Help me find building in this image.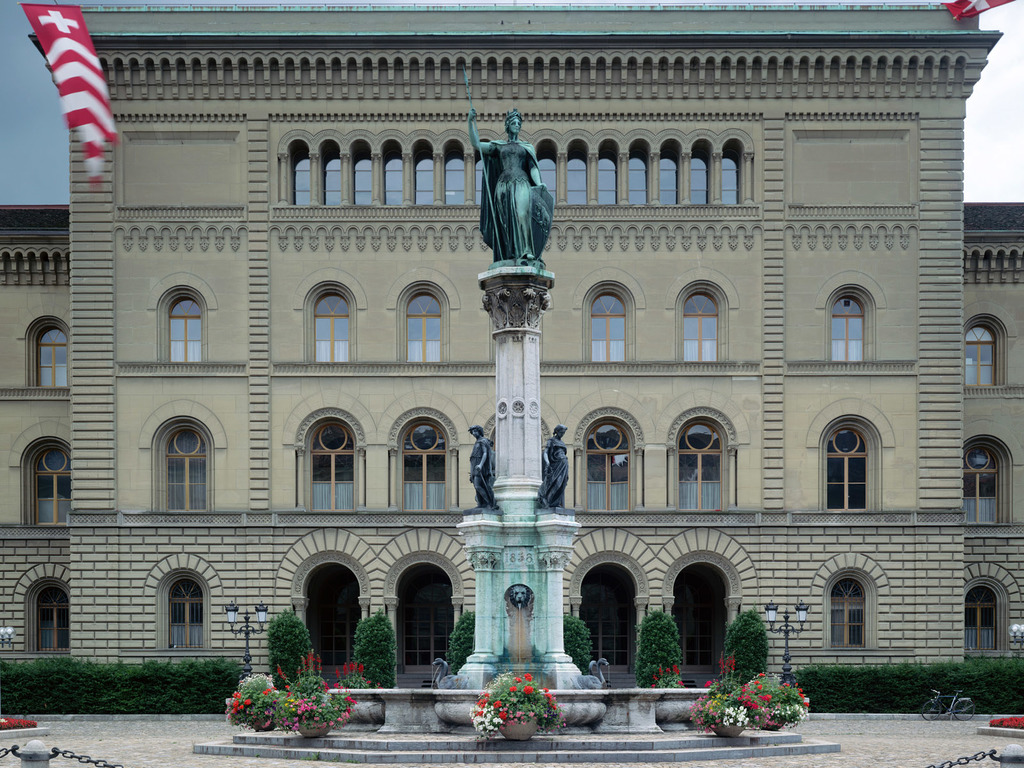
Found it: (x1=0, y1=0, x2=1023, y2=687).
